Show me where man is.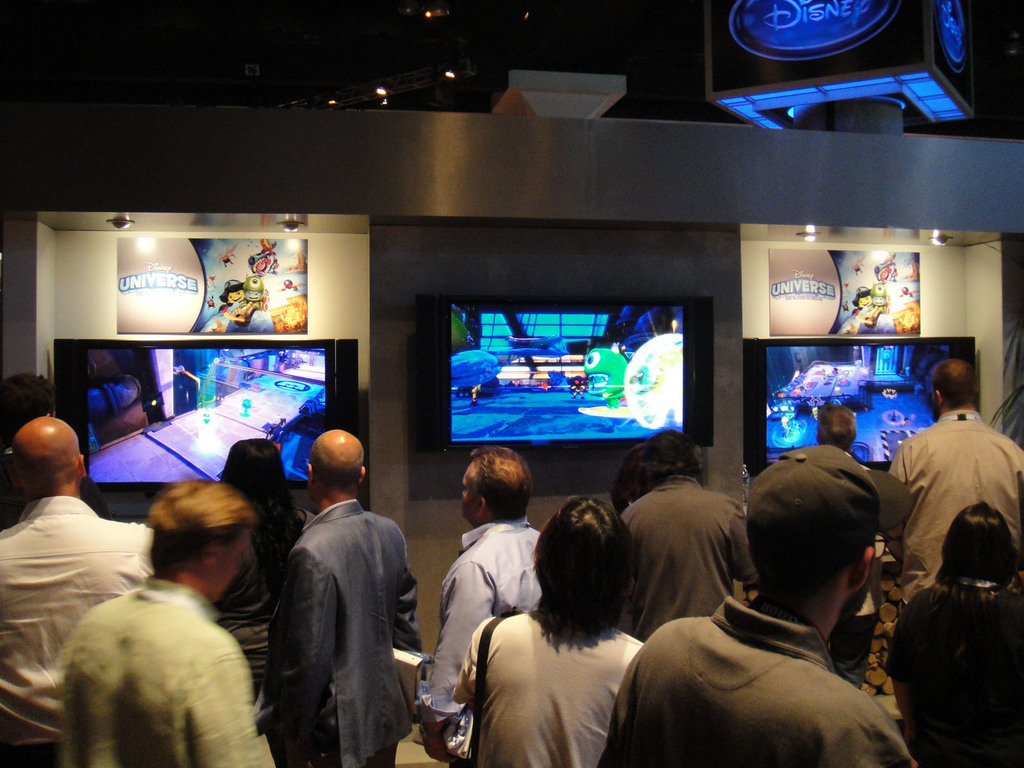
man is at rect(880, 360, 1023, 634).
